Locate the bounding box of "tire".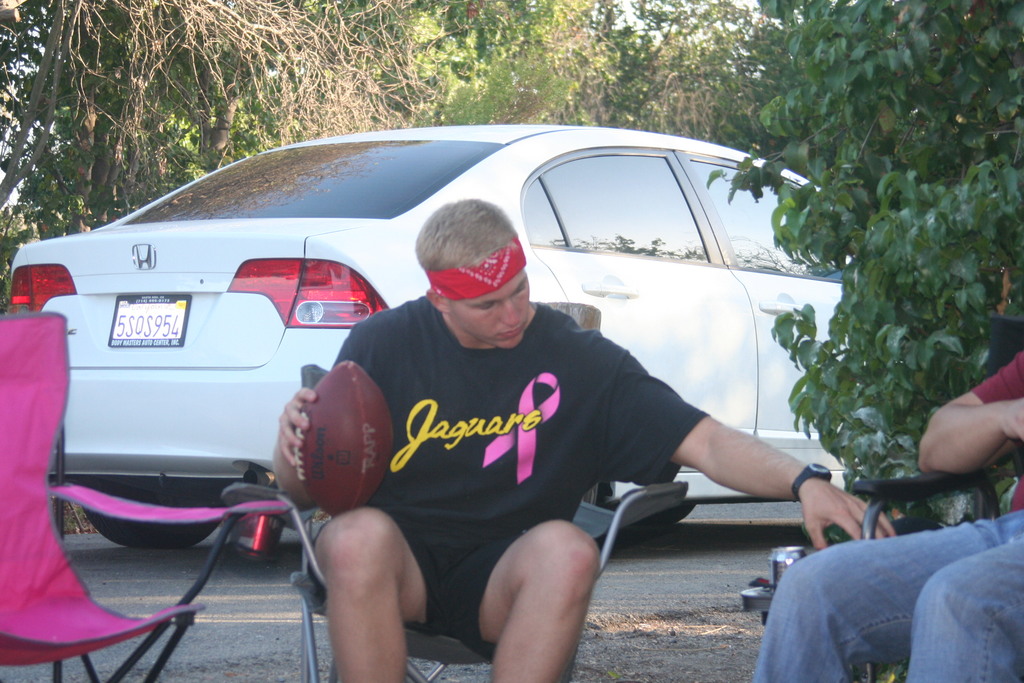
Bounding box: region(73, 483, 241, 548).
